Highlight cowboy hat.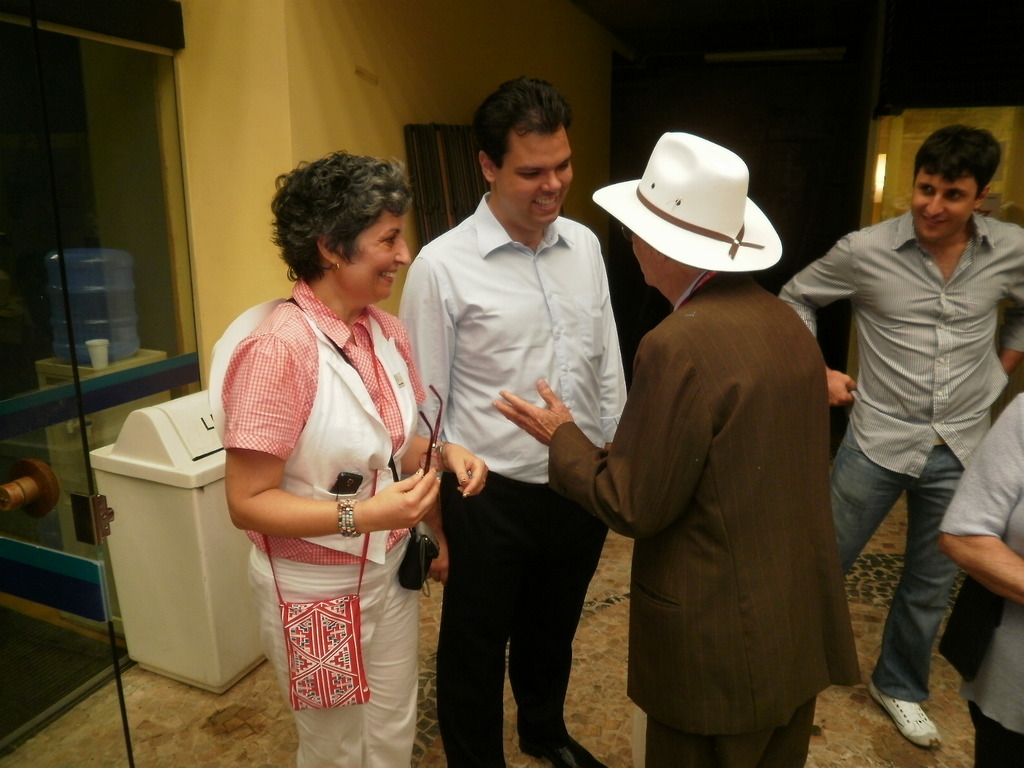
Highlighted region: [left=607, top=124, right=781, bottom=281].
